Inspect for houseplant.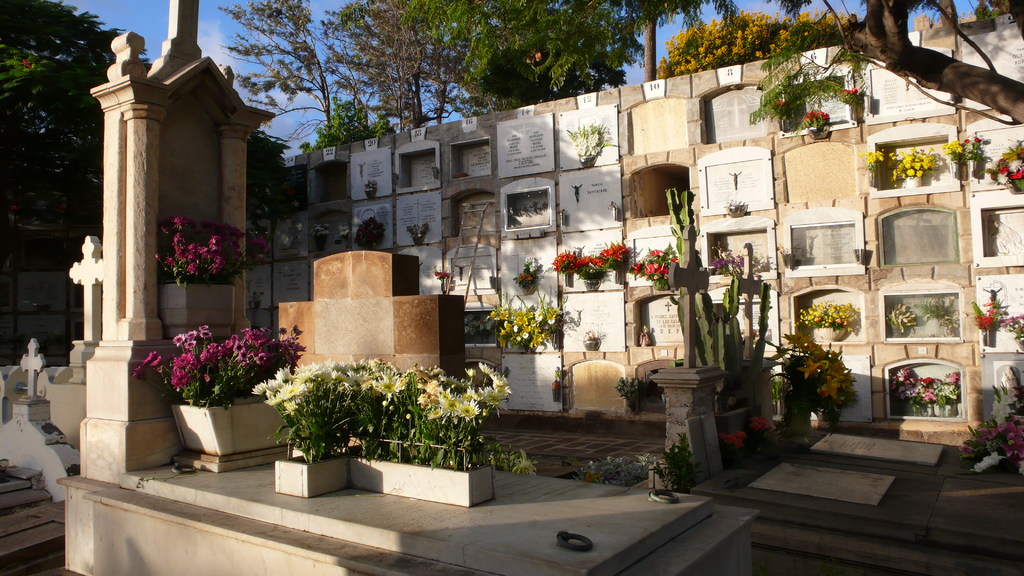
Inspection: <region>130, 317, 309, 466</region>.
